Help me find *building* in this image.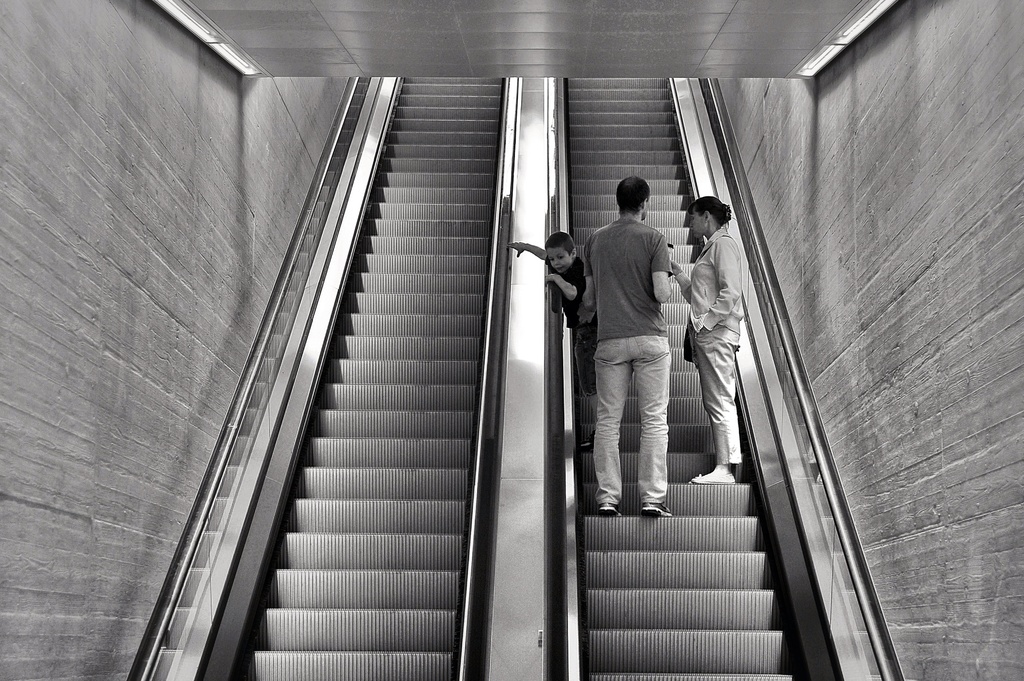
Found it: bbox=[0, 0, 1023, 680].
